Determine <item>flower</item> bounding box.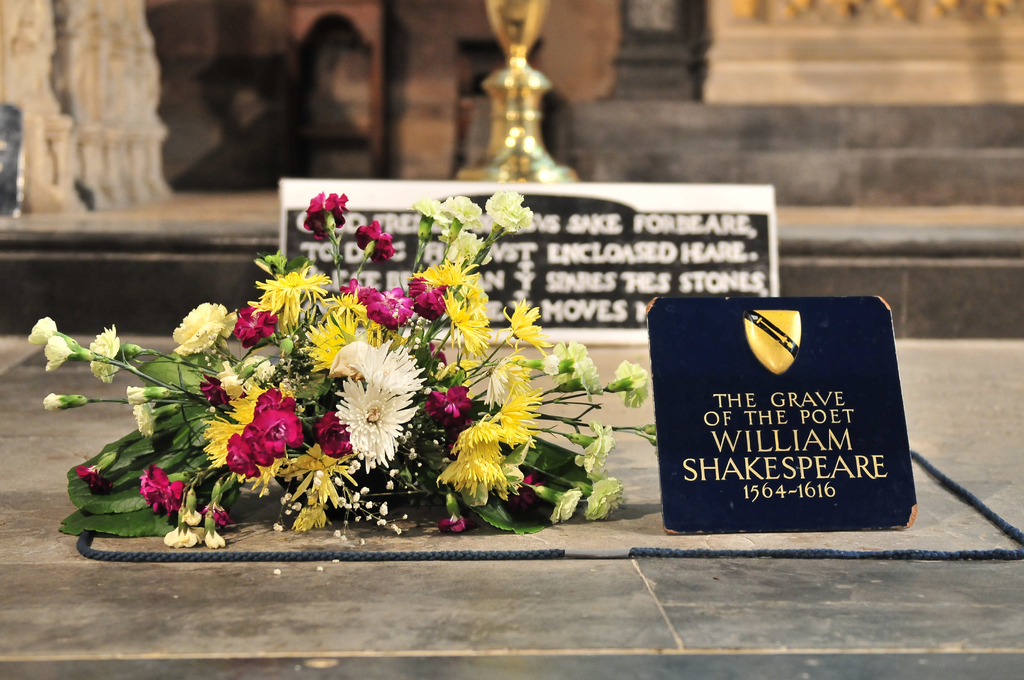
Determined: [436,193,481,222].
